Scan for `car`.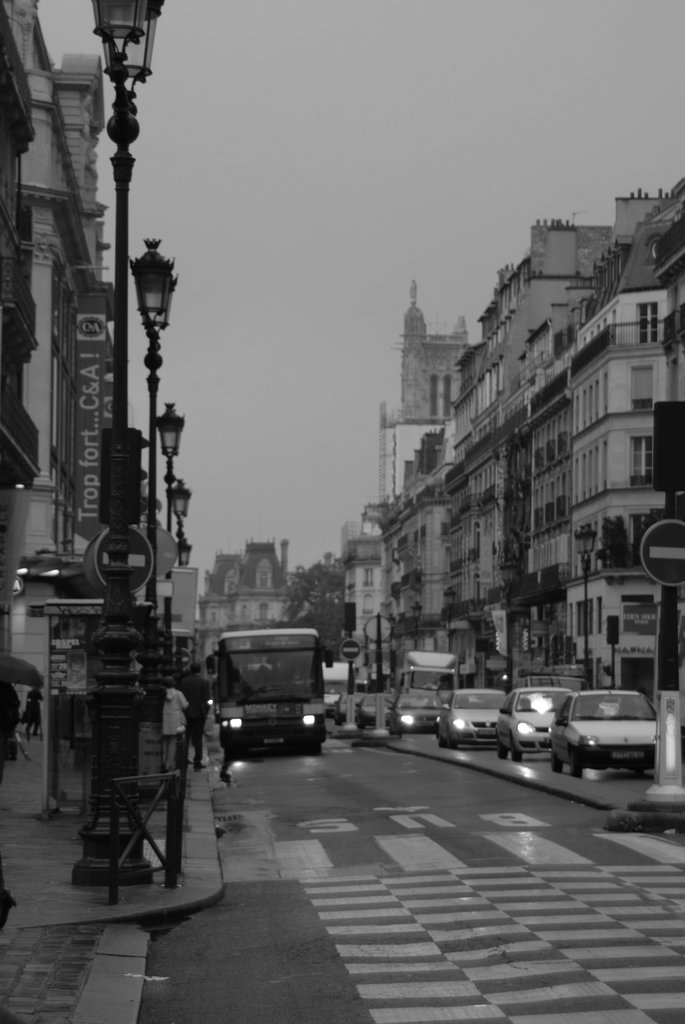
Scan result: Rect(432, 689, 501, 747).
